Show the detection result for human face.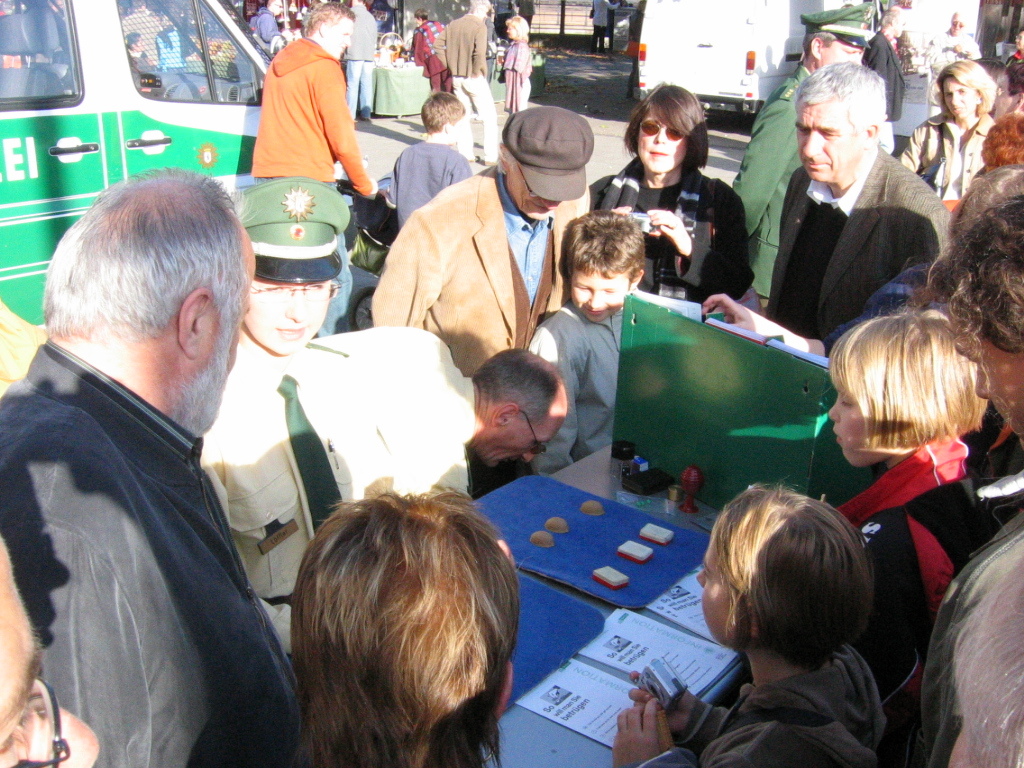
BBox(196, 230, 258, 383).
